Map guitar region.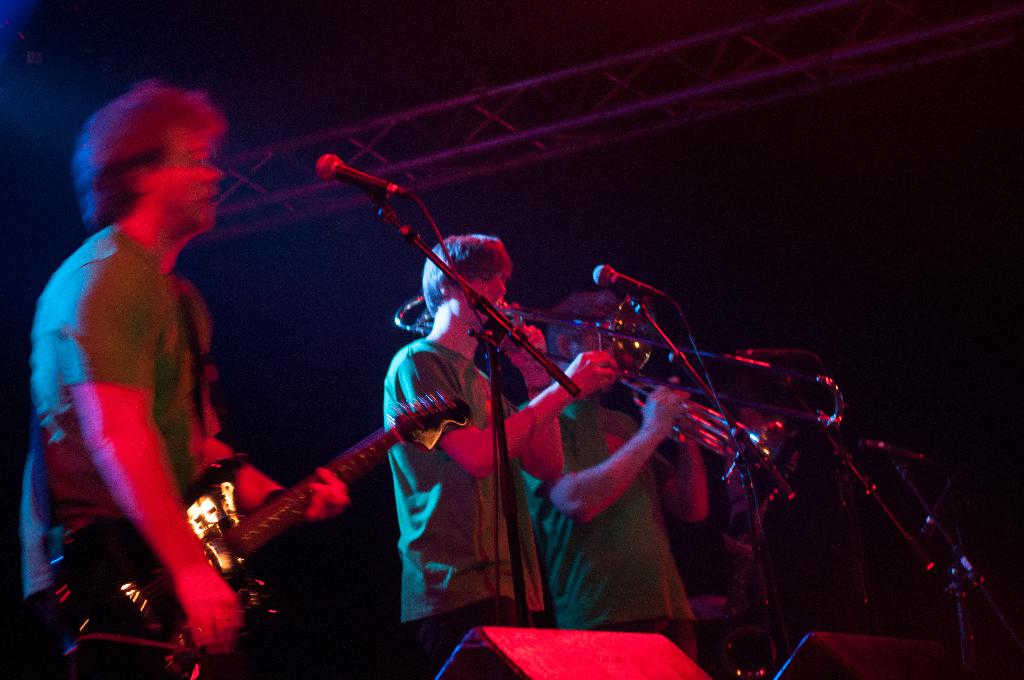
Mapped to region(46, 385, 477, 679).
